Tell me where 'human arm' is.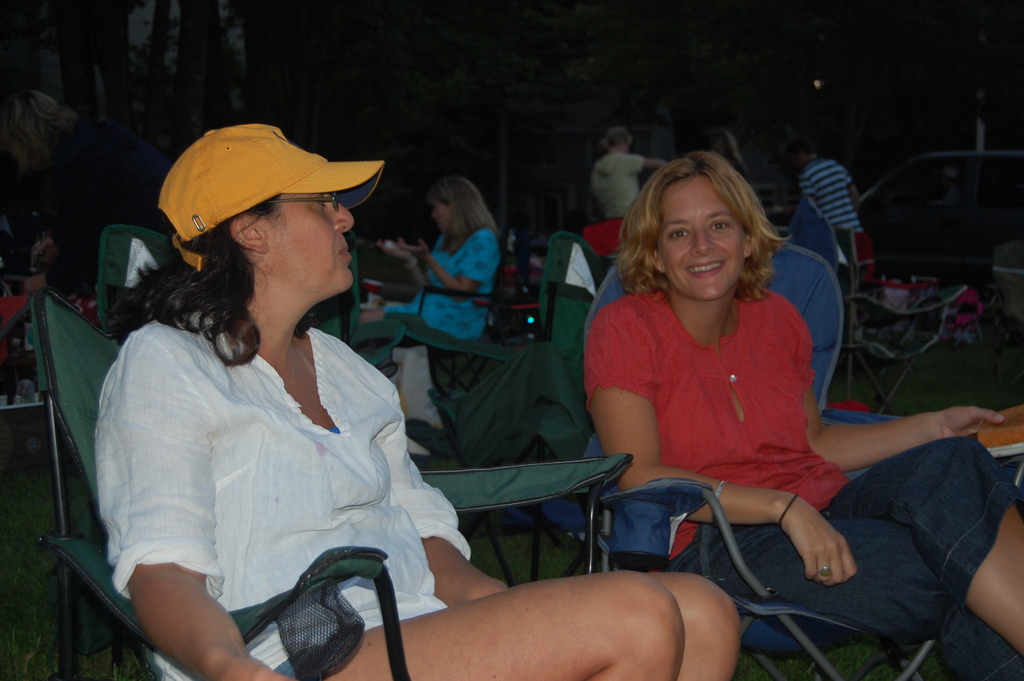
'human arm' is at (left=846, top=170, right=867, bottom=206).
